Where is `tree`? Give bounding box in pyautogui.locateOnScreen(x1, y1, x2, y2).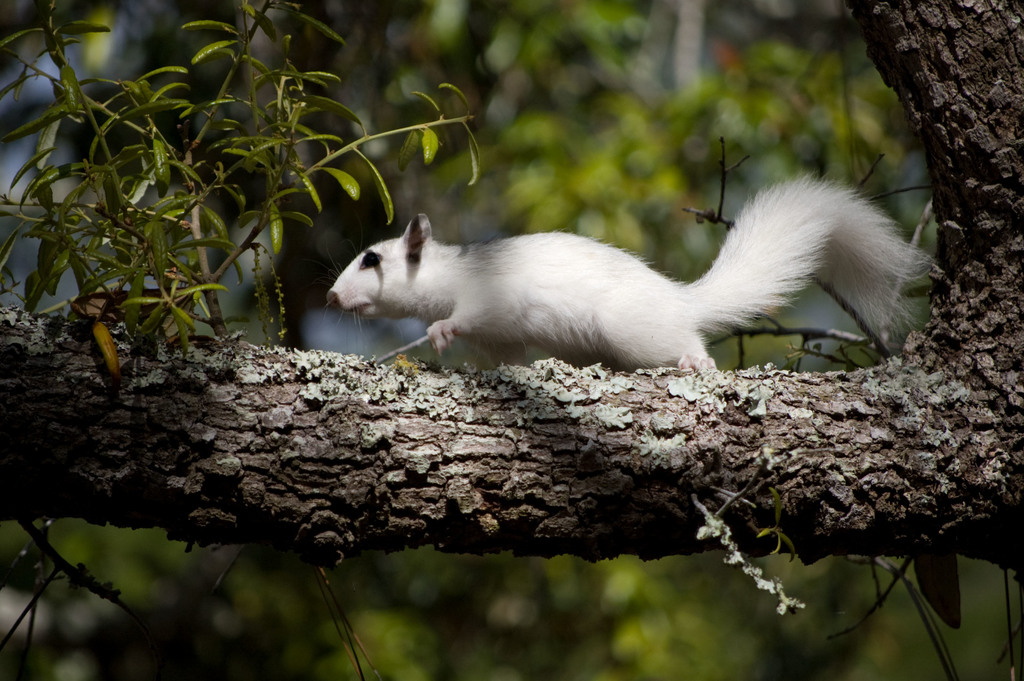
pyautogui.locateOnScreen(3, 0, 1023, 680).
